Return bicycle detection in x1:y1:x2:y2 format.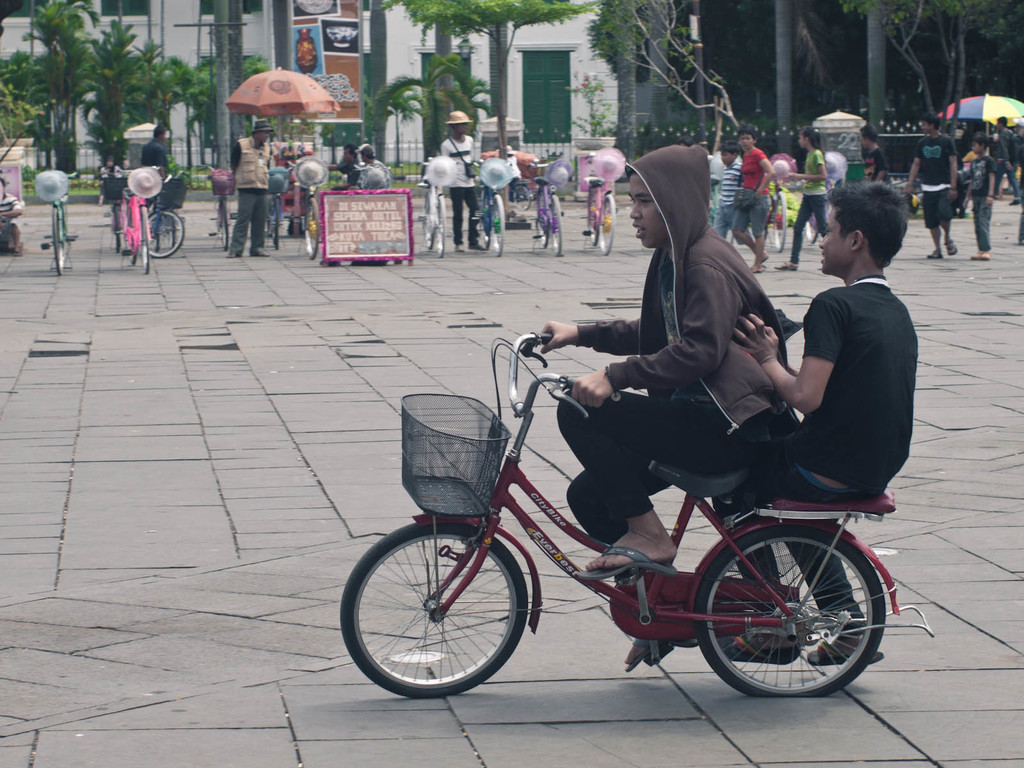
529:159:563:257.
